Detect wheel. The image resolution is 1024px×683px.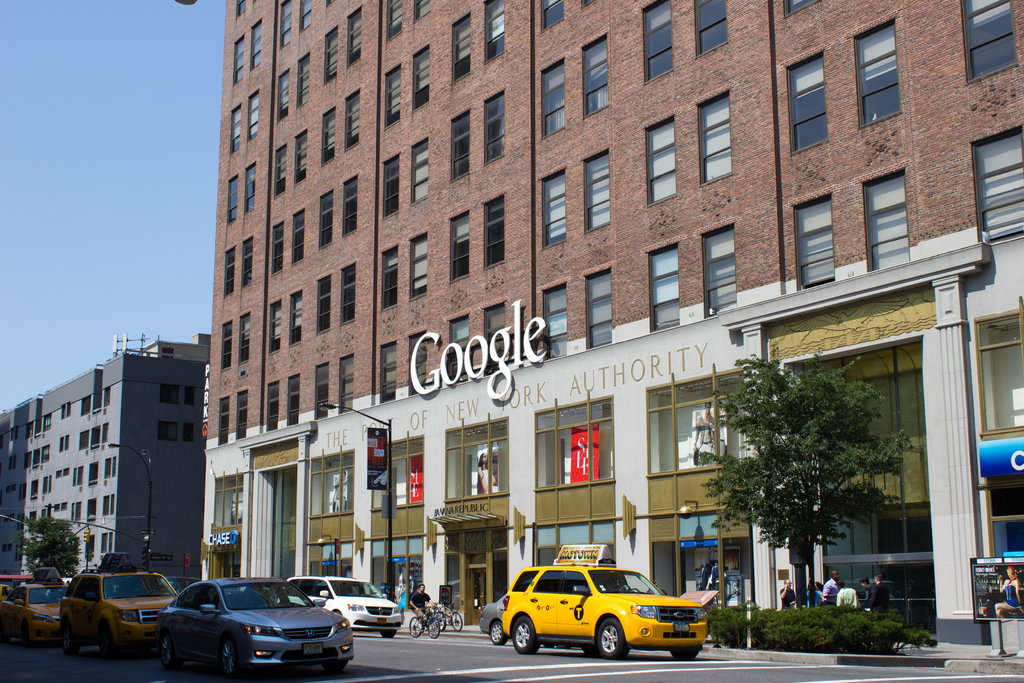
[382,624,401,638].
